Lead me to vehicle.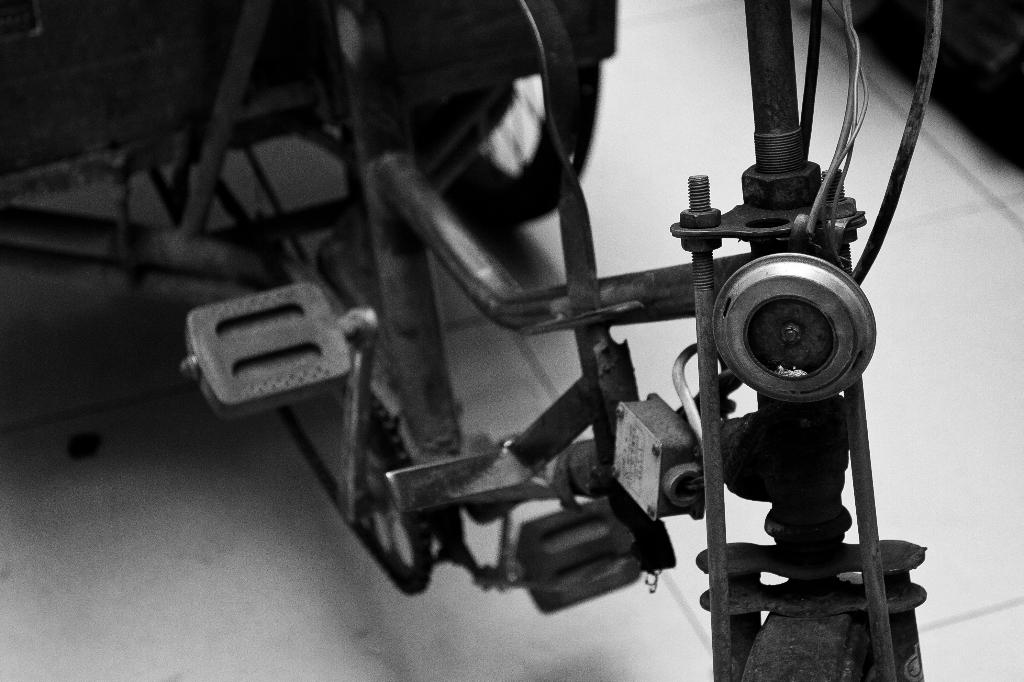
Lead to <bbox>0, 0, 946, 681</bbox>.
